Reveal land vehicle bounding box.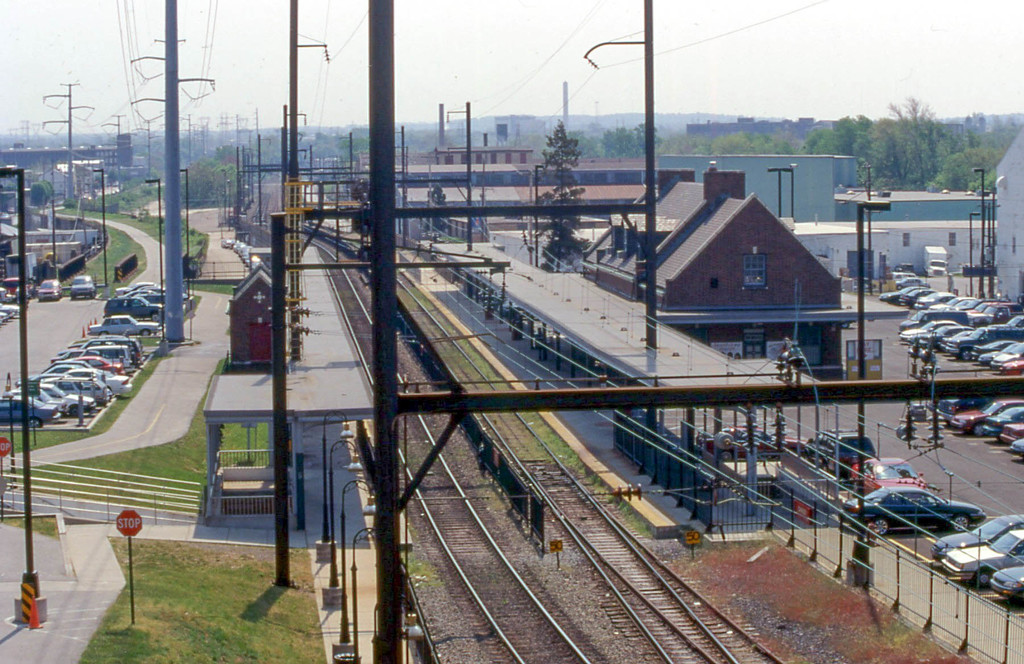
Revealed: 972, 340, 998, 357.
